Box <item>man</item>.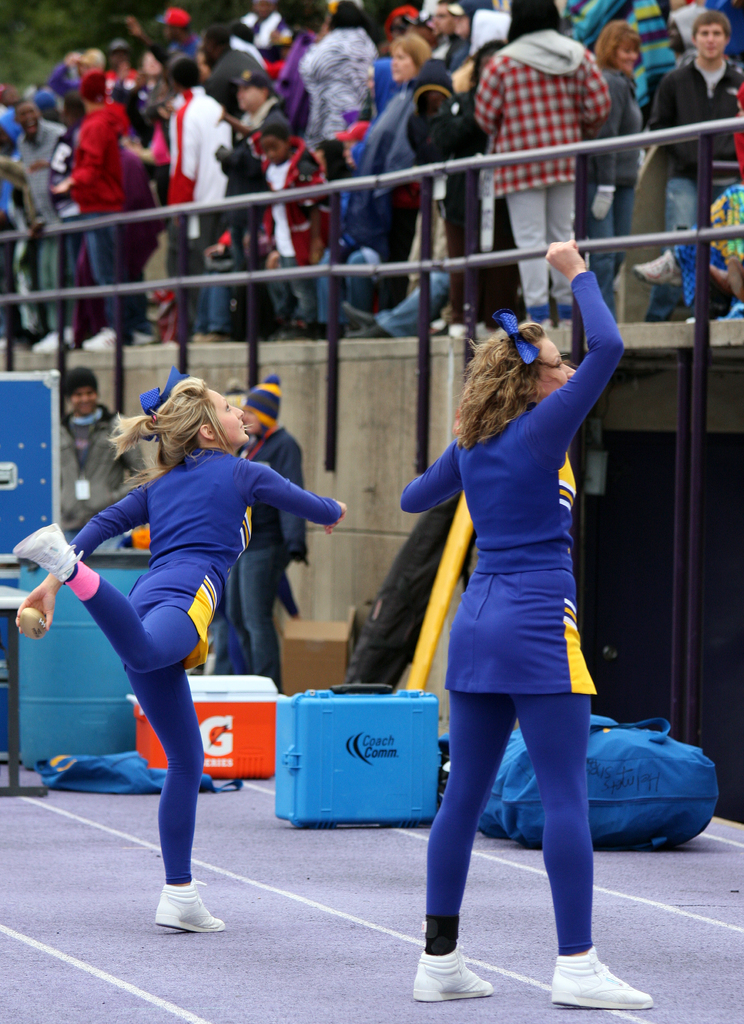
{"left": 53, "top": 366, "right": 149, "bottom": 547}.
